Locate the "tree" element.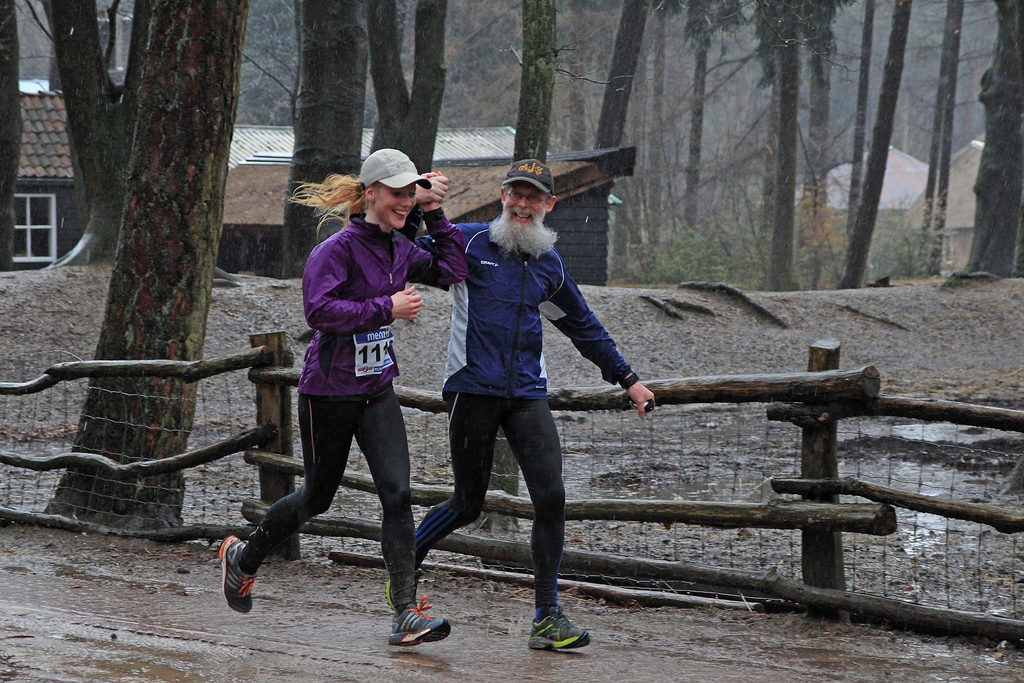
Element bbox: (x1=42, y1=0, x2=136, y2=277).
